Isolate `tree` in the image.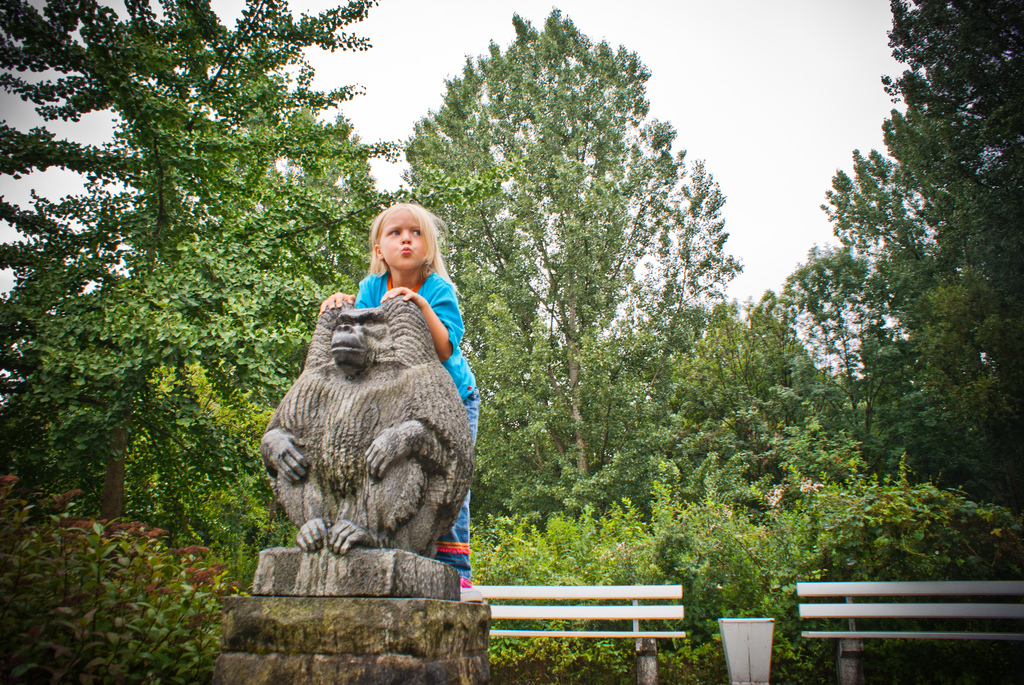
Isolated region: bbox=(872, 0, 1023, 485).
